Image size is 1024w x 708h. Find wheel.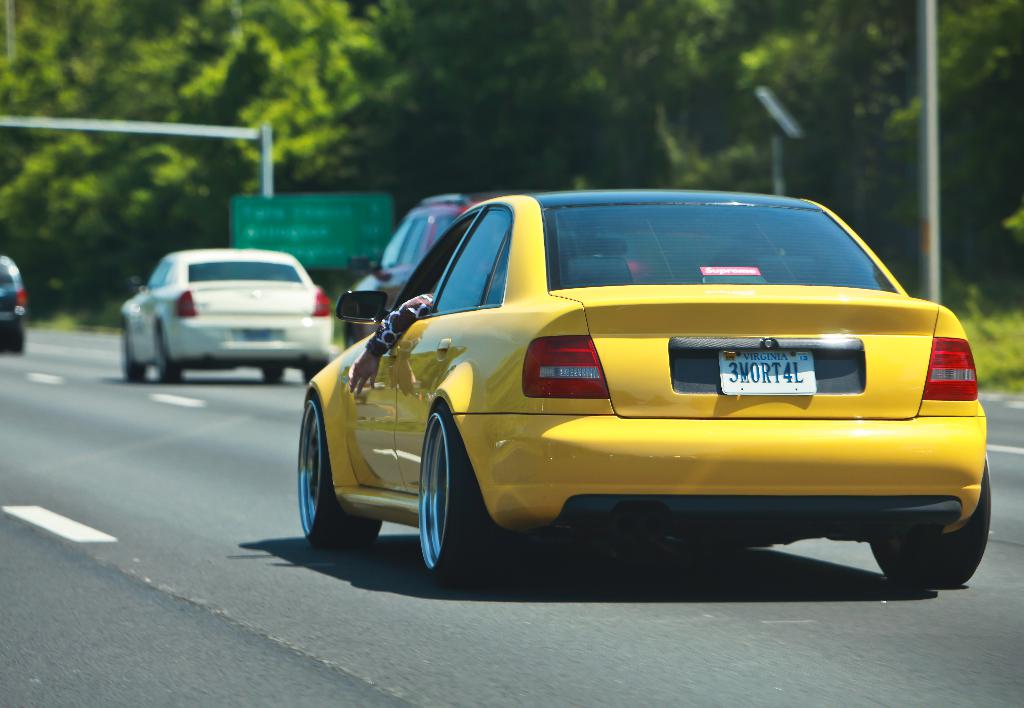
bbox(868, 455, 990, 583).
